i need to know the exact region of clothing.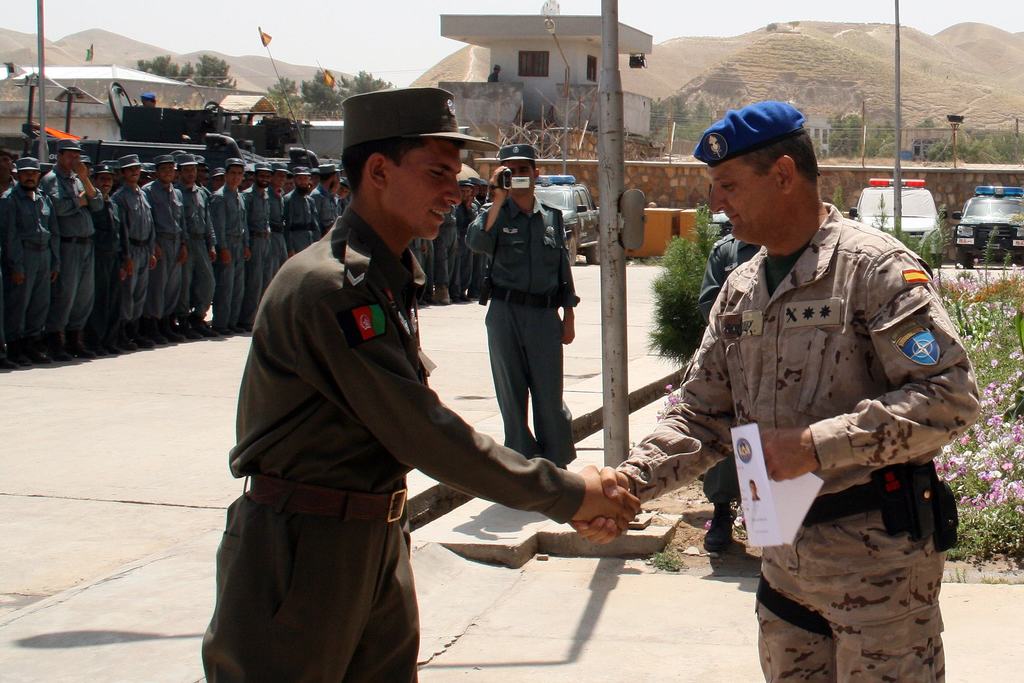
Region: Rect(242, 186, 275, 310).
